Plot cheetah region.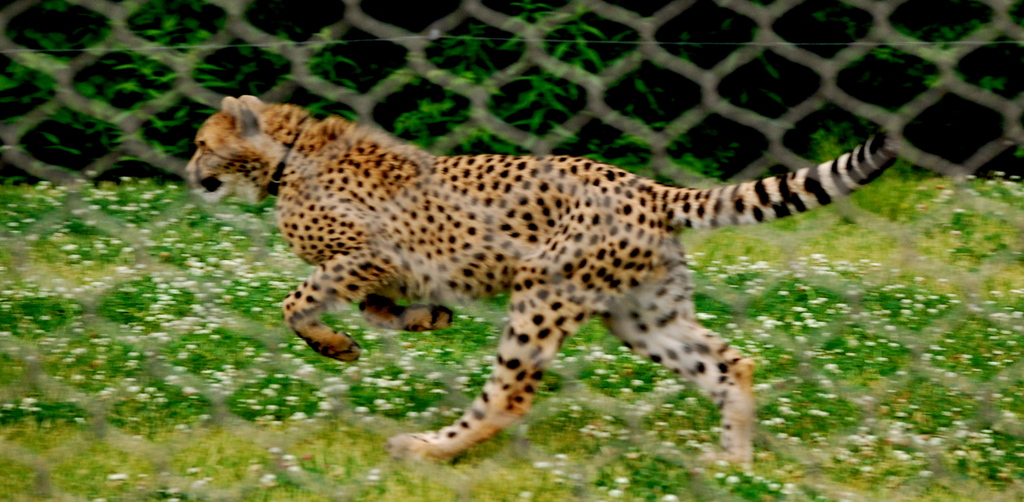
Plotted at [x1=186, y1=93, x2=899, y2=473].
